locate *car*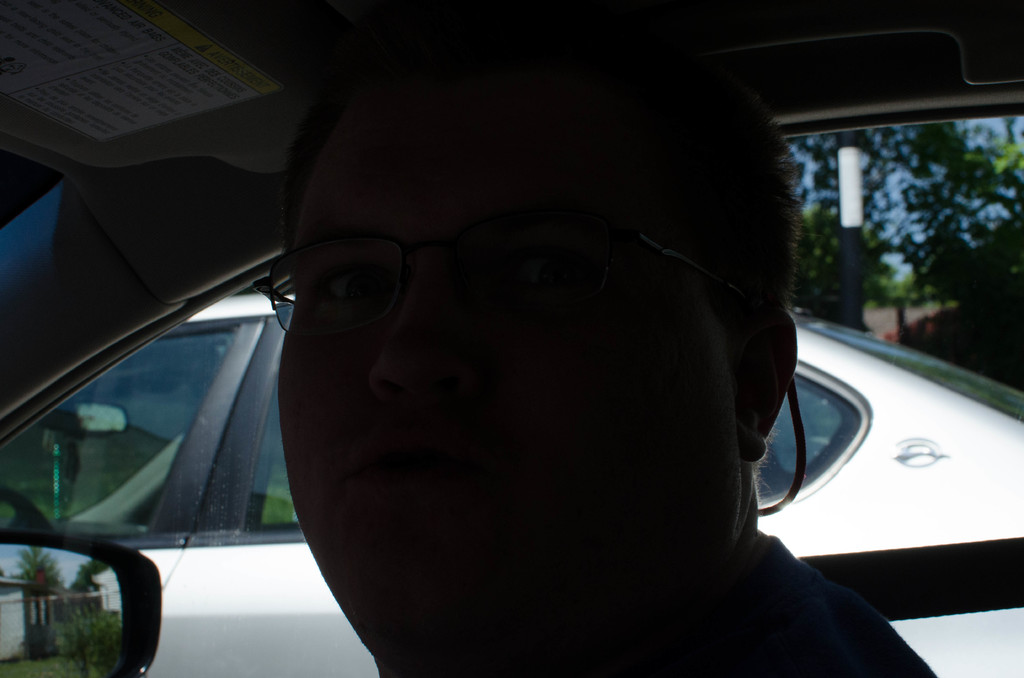
select_region(0, 0, 1023, 677)
